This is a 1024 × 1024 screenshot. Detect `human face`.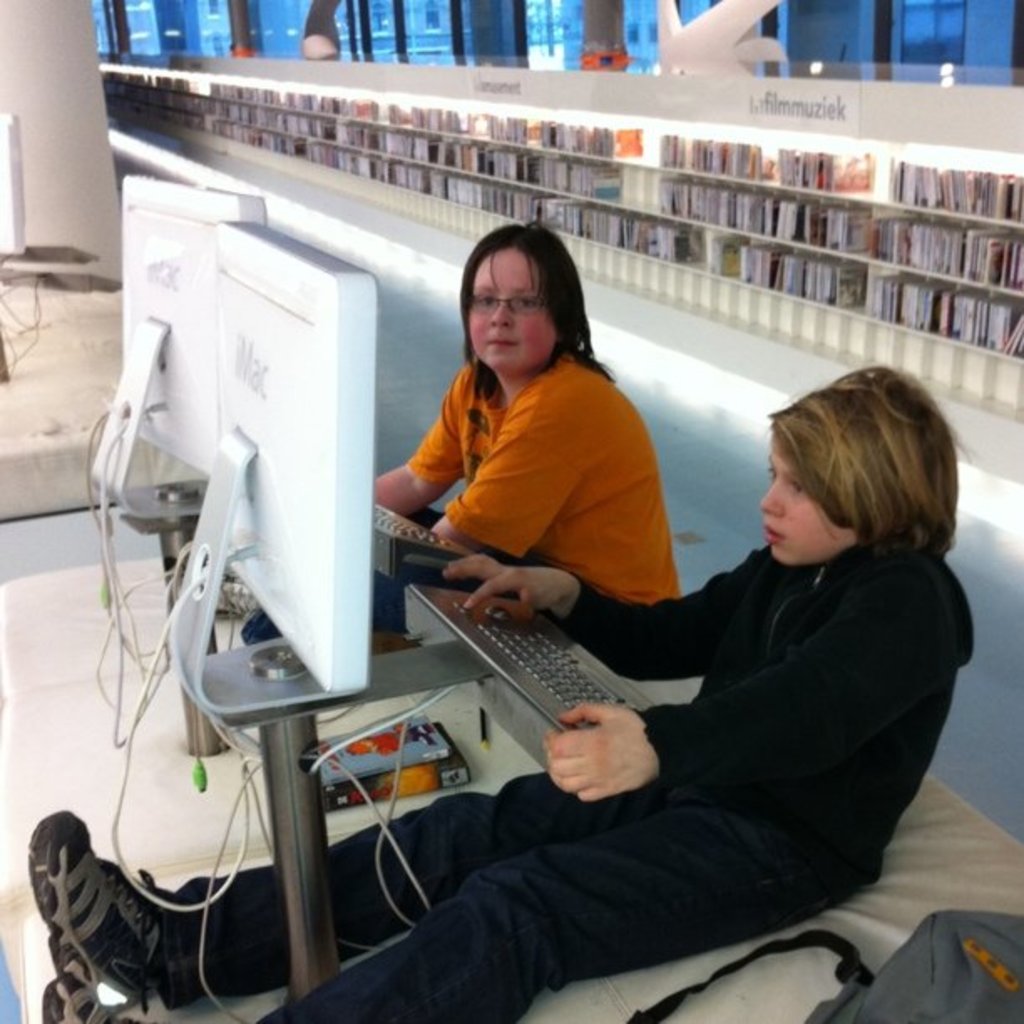
x1=756, y1=442, x2=850, y2=569.
